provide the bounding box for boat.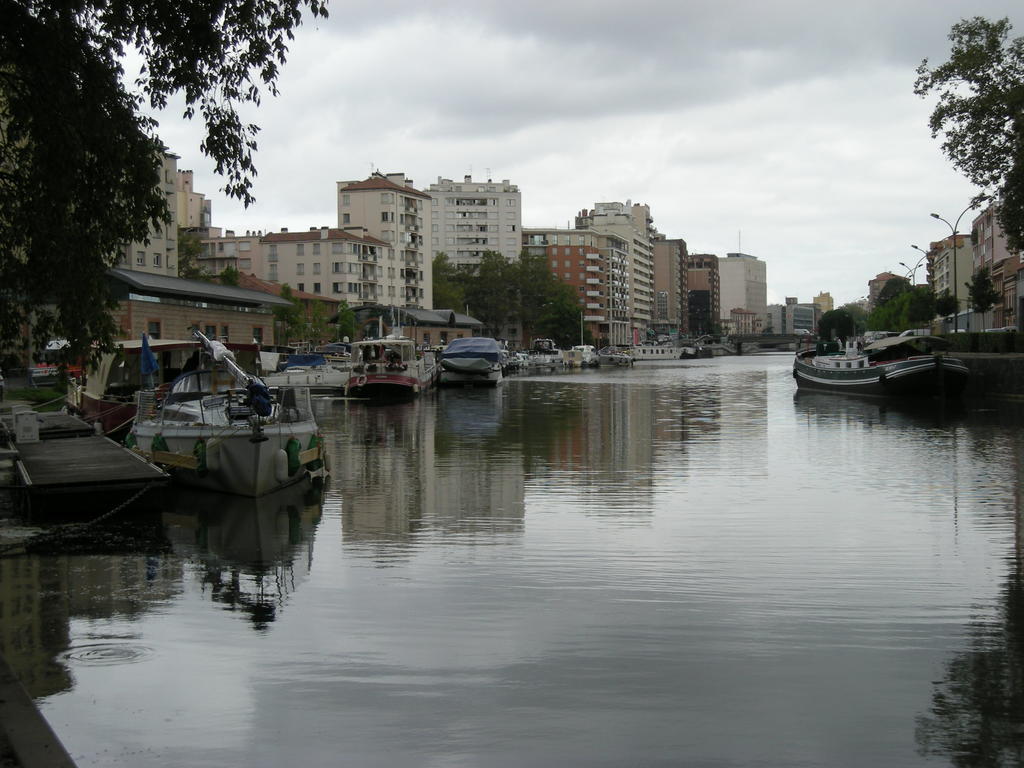
left=633, top=344, right=682, bottom=365.
